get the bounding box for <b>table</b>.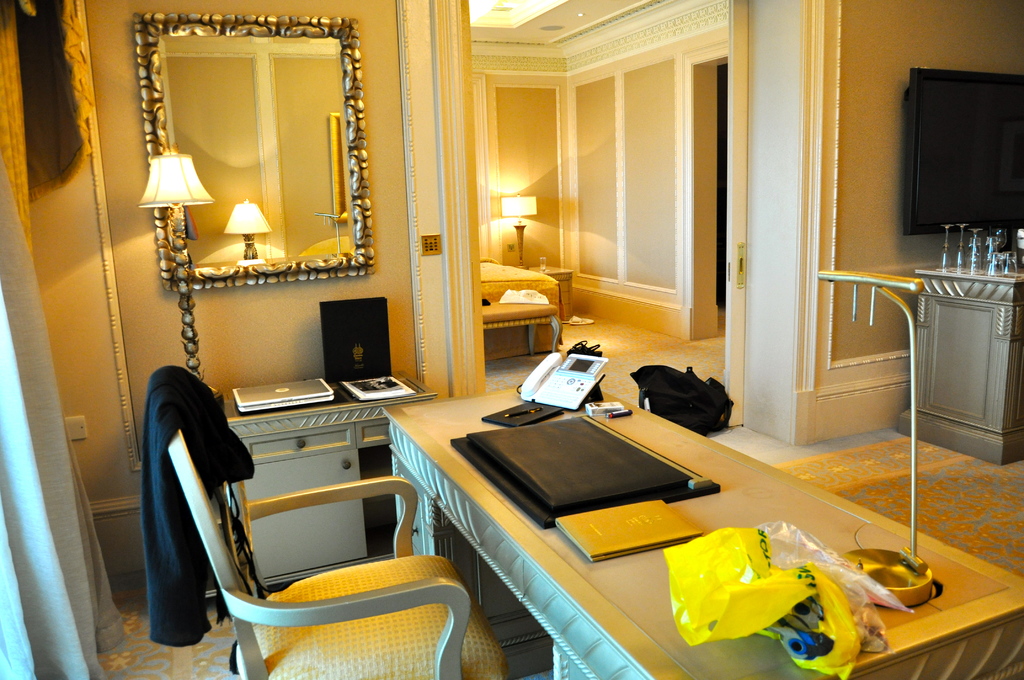
crop(525, 257, 577, 324).
